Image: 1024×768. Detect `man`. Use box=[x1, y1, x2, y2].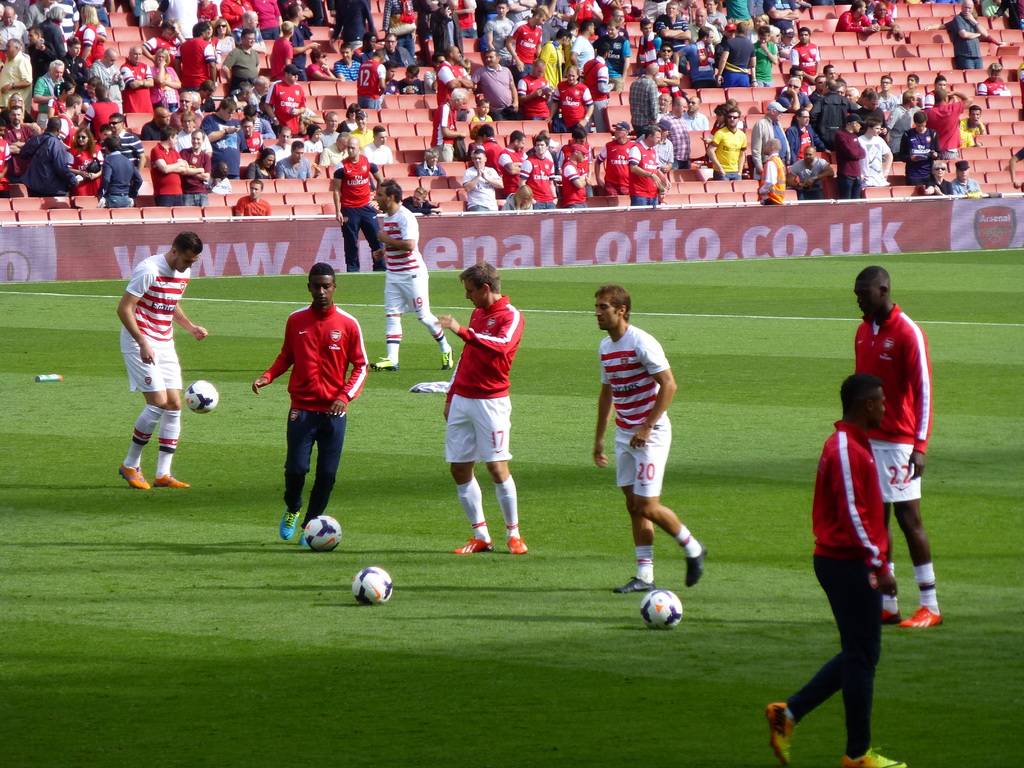
box=[582, 37, 614, 106].
